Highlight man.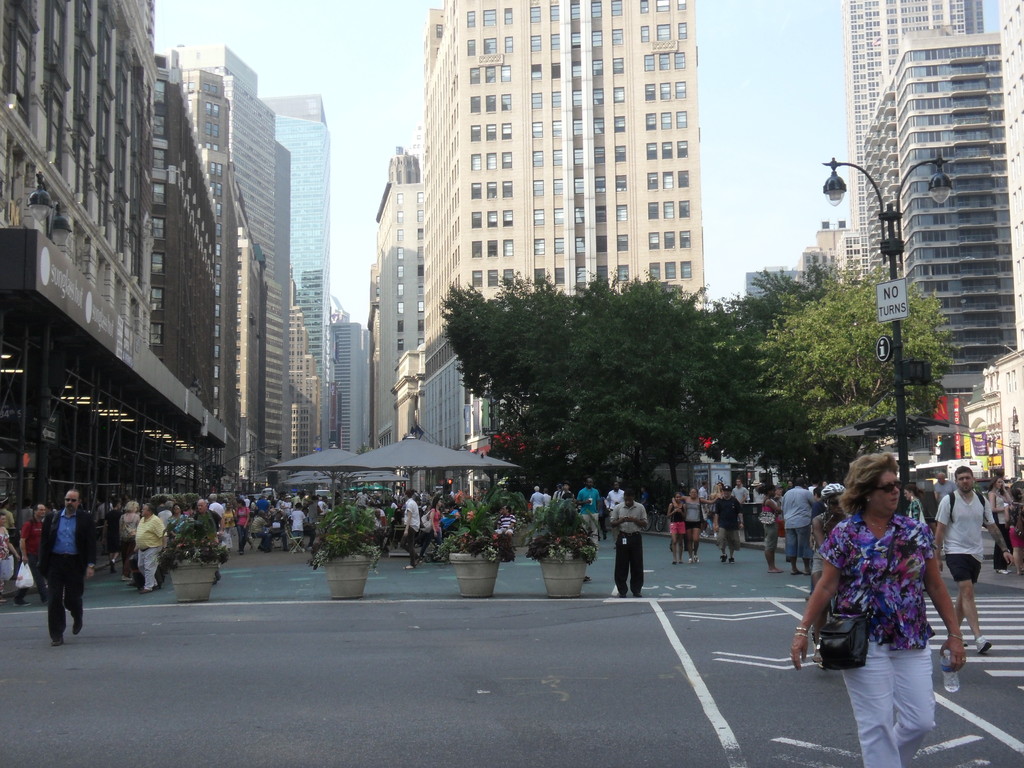
Highlighted region: x1=730, y1=472, x2=751, y2=507.
